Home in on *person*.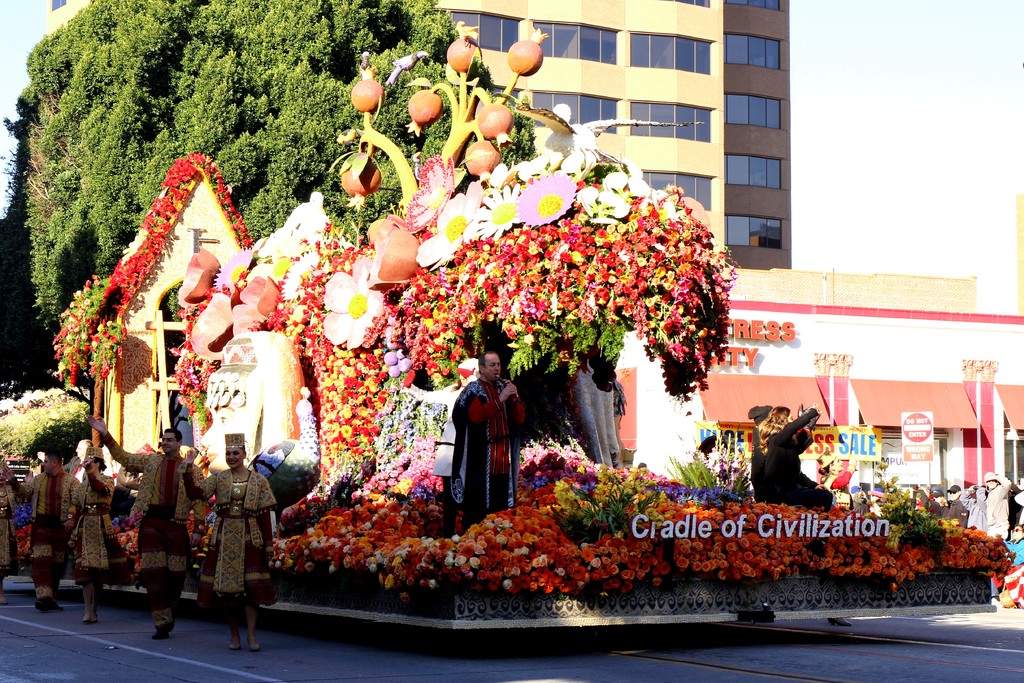
Homed in at BBox(0, 451, 83, 613).
